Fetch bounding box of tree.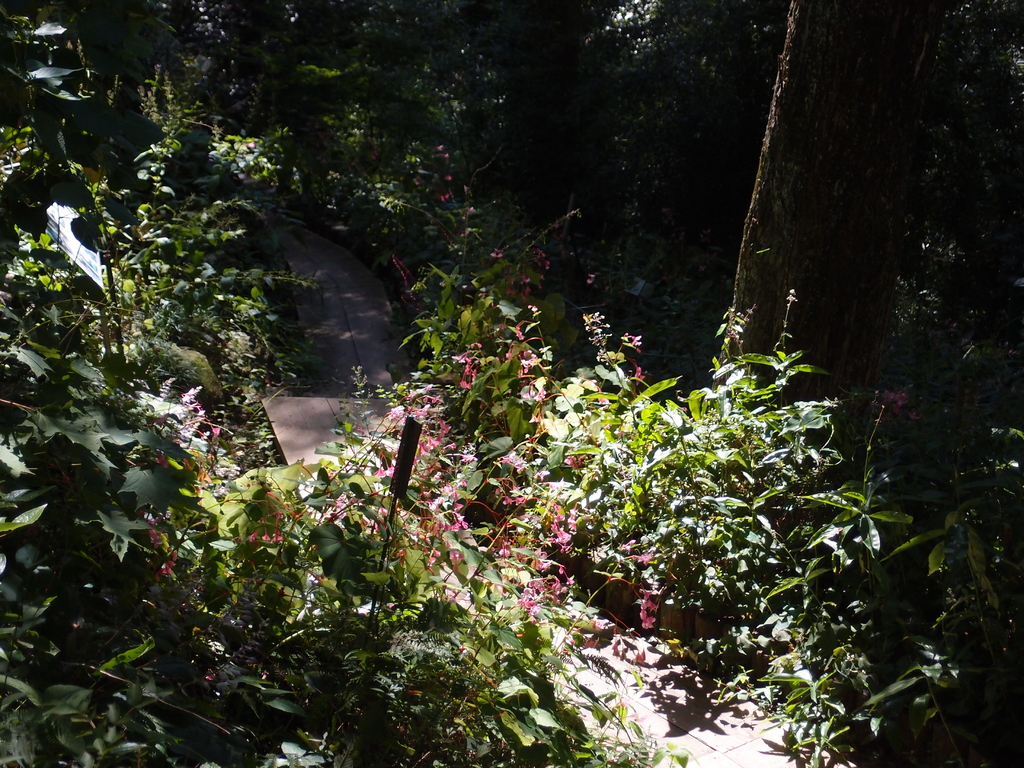
Bbox: <region>712, 0, 941, 436</region>.
